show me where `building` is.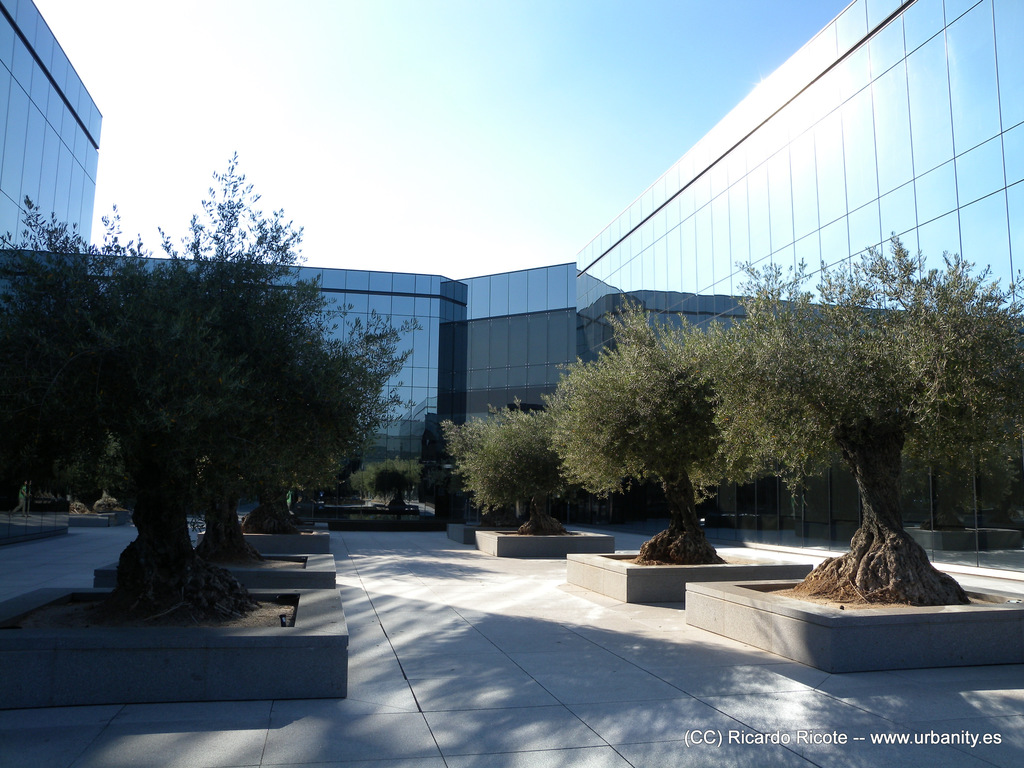
`building` is at crop(4, 268, 463, 497).
